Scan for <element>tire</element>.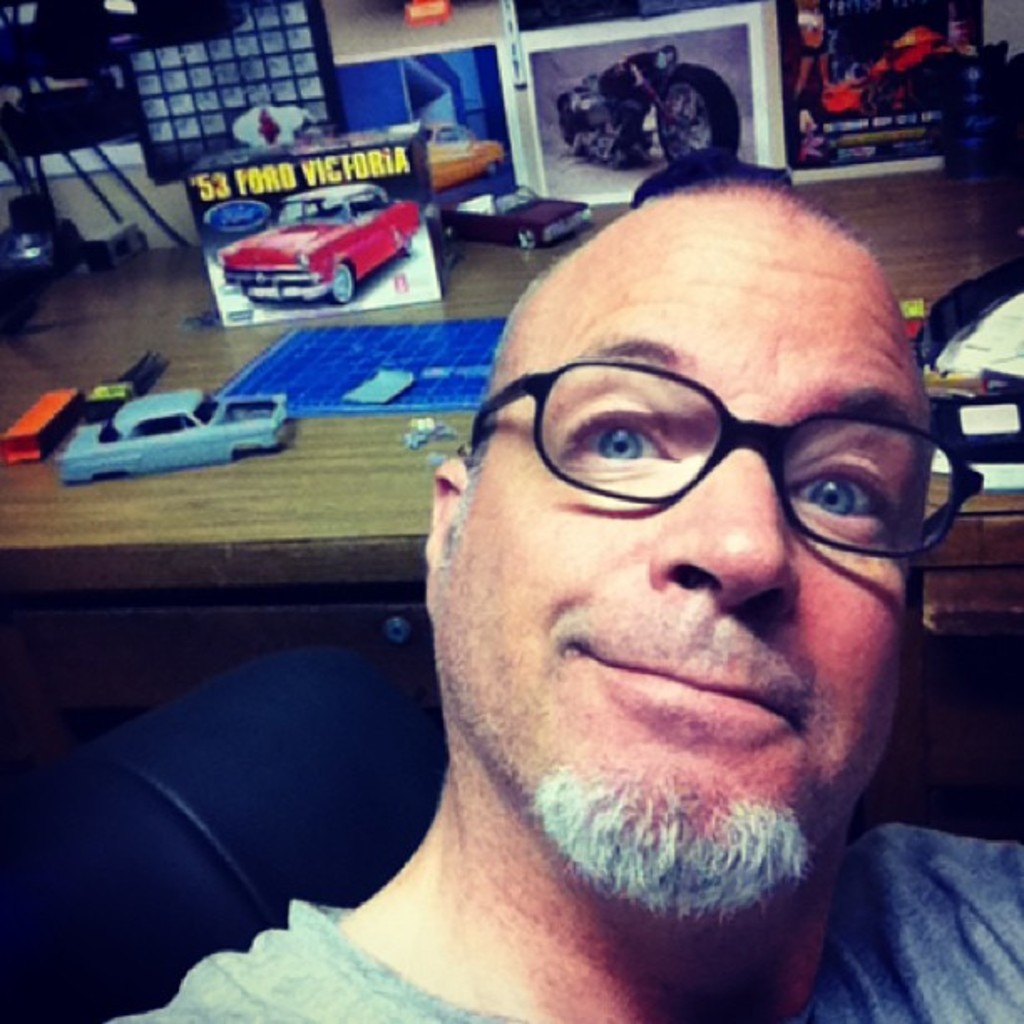
Scan result: <bbox>400, 233, 410, 261</bbox>.
